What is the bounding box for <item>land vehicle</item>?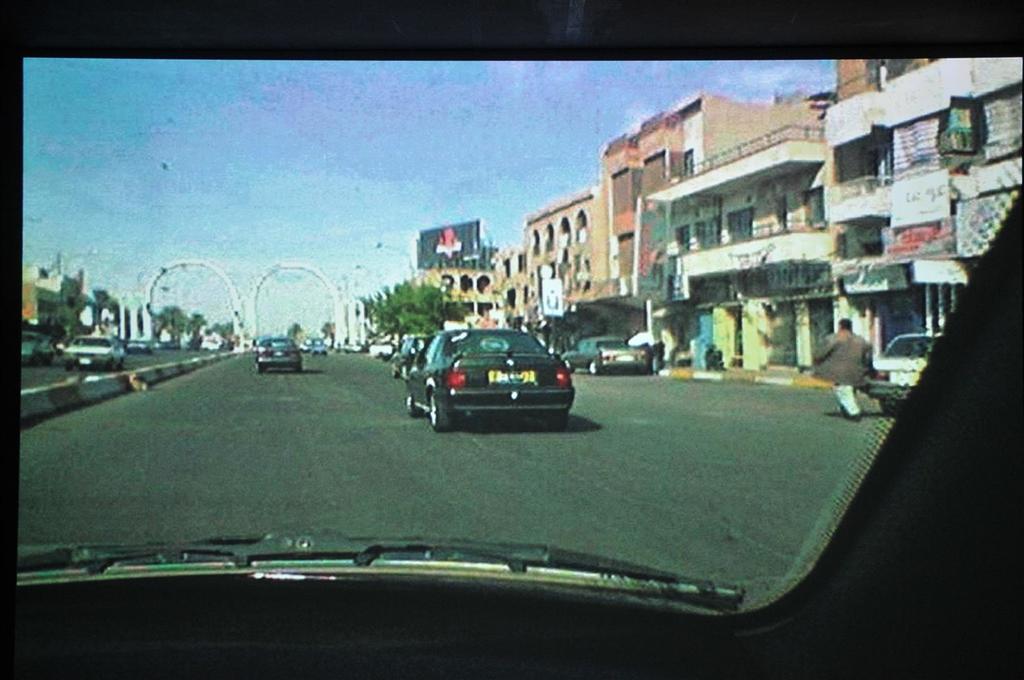
<bbox>863, 335, 952, 414</bbox>.
